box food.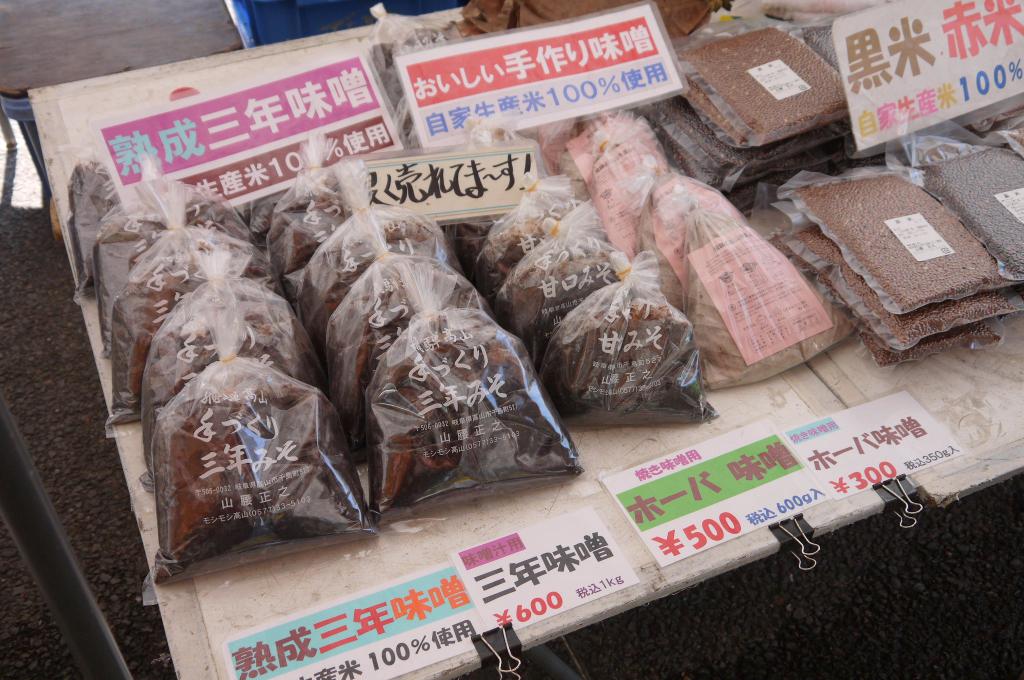
x1=524 y1=269 x2=710 y2=419.
